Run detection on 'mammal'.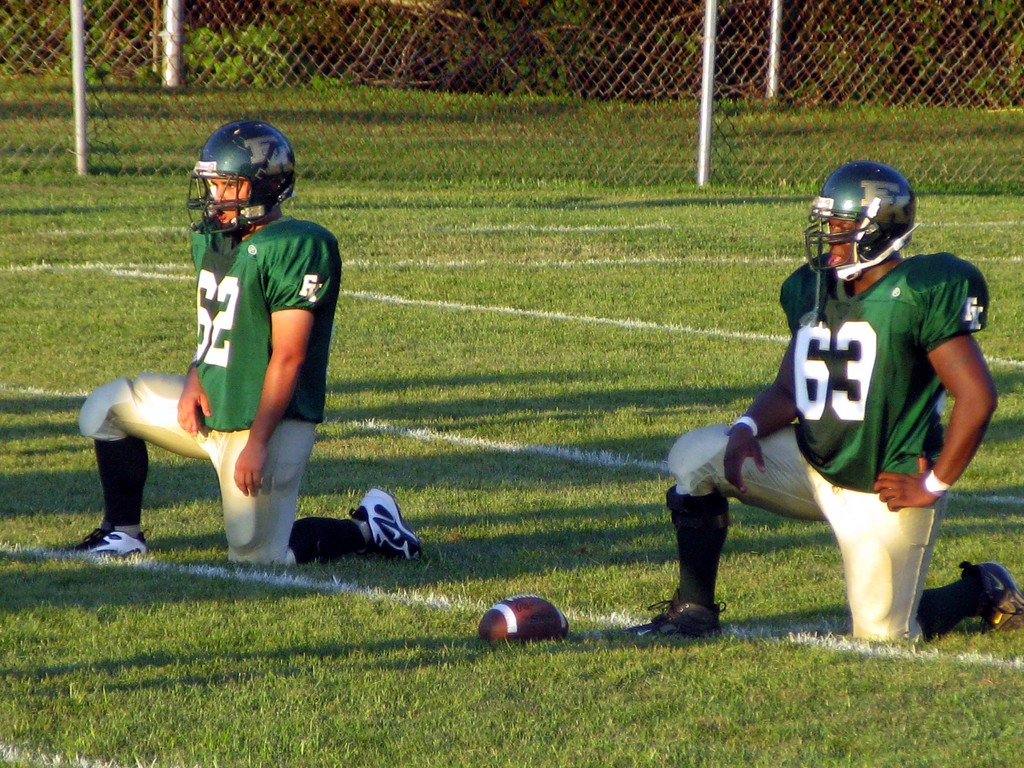
Result: {"left": 56, "top": 123, "right": 419, "bottom": 559}.
